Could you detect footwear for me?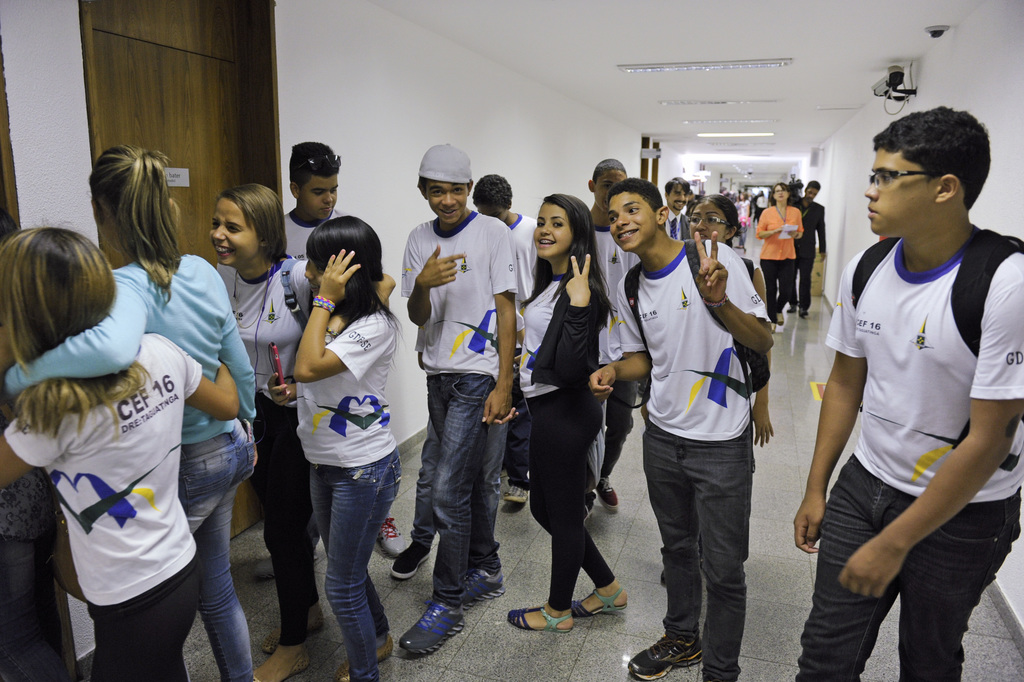
Detection result: (x1=262, y1=601, x2=328, y2=655).
